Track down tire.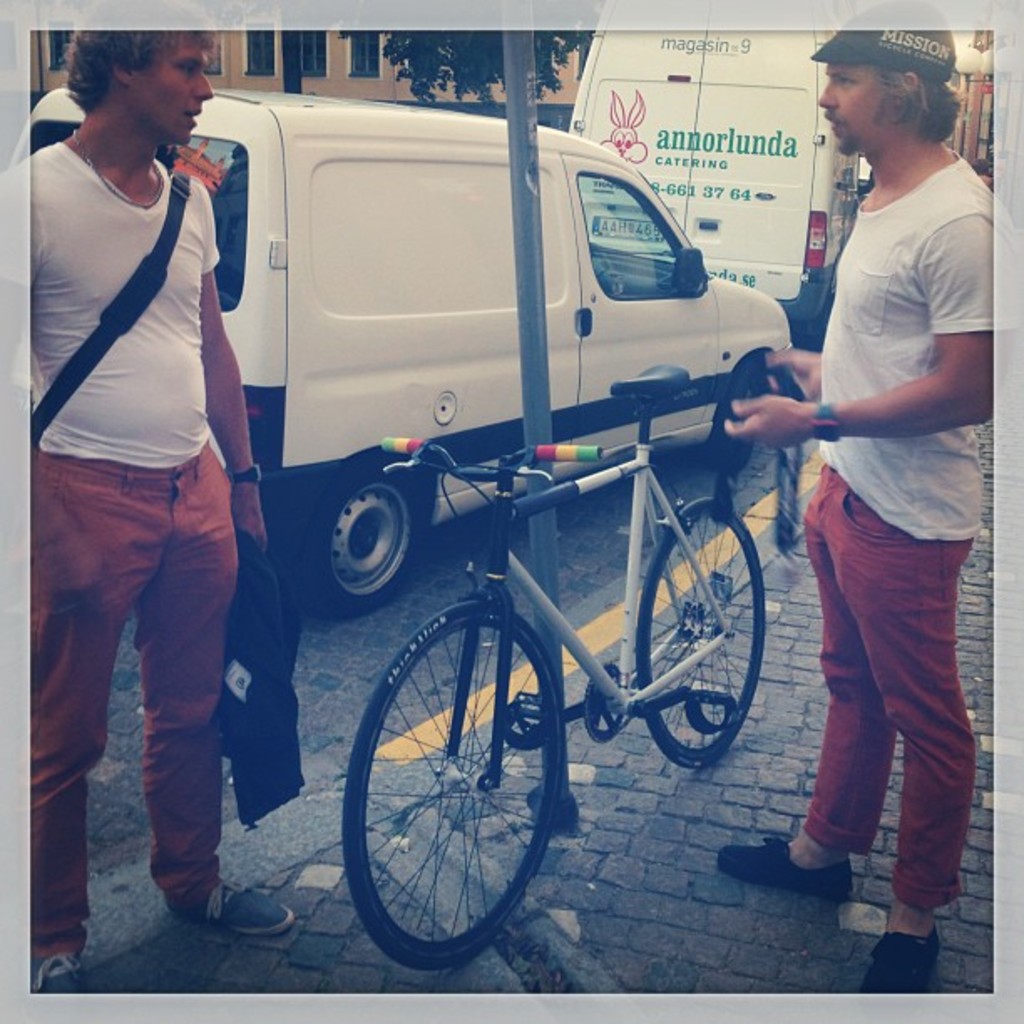
Tracked to {"left": 629, "top": 505, "right": 775, "bottom": 773}.
